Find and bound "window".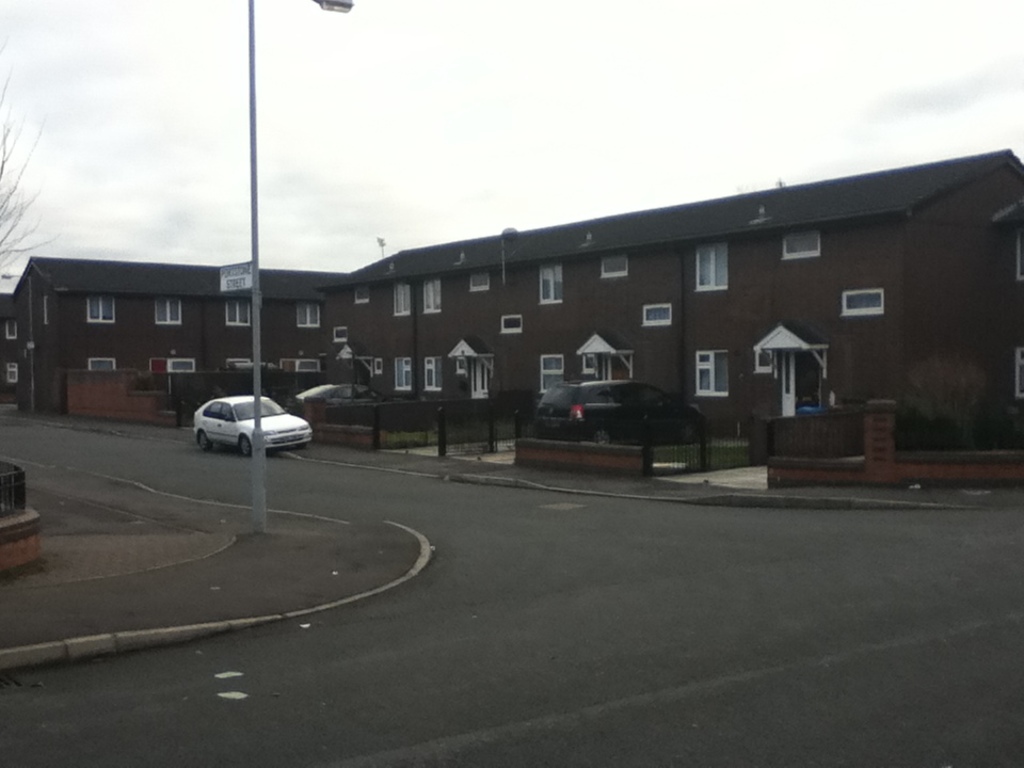
Bound: bbox=(465, 271, 494, 291).
